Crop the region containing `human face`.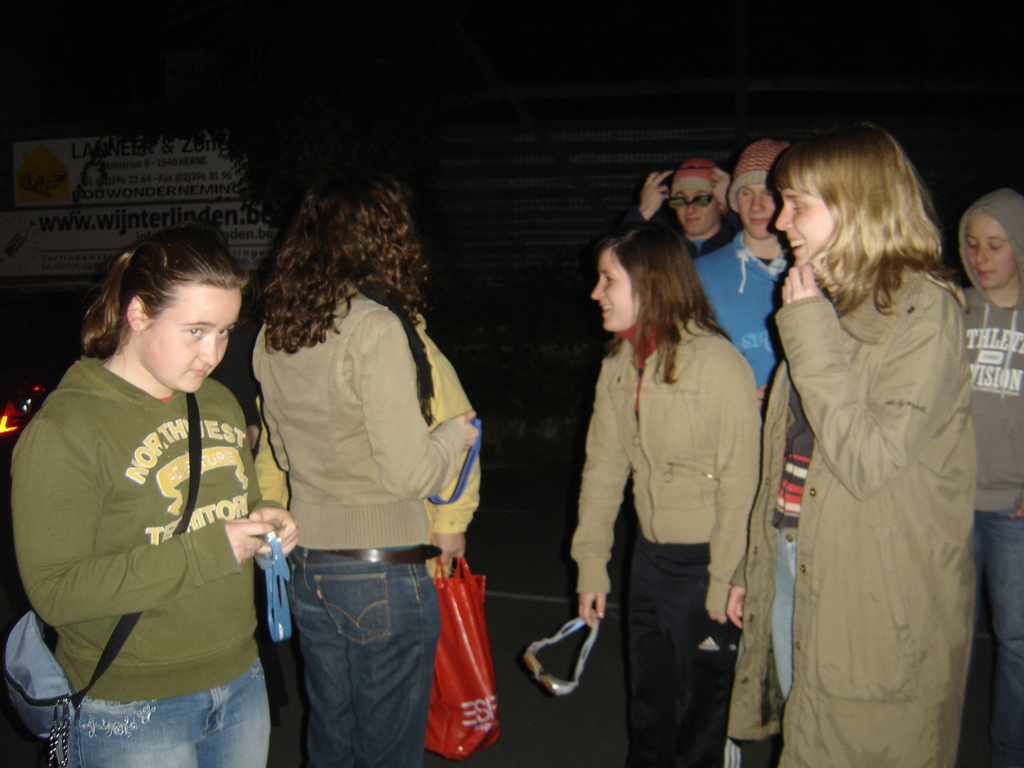
Crop region: x1=669 y1=172 x2=716 y2=234.
